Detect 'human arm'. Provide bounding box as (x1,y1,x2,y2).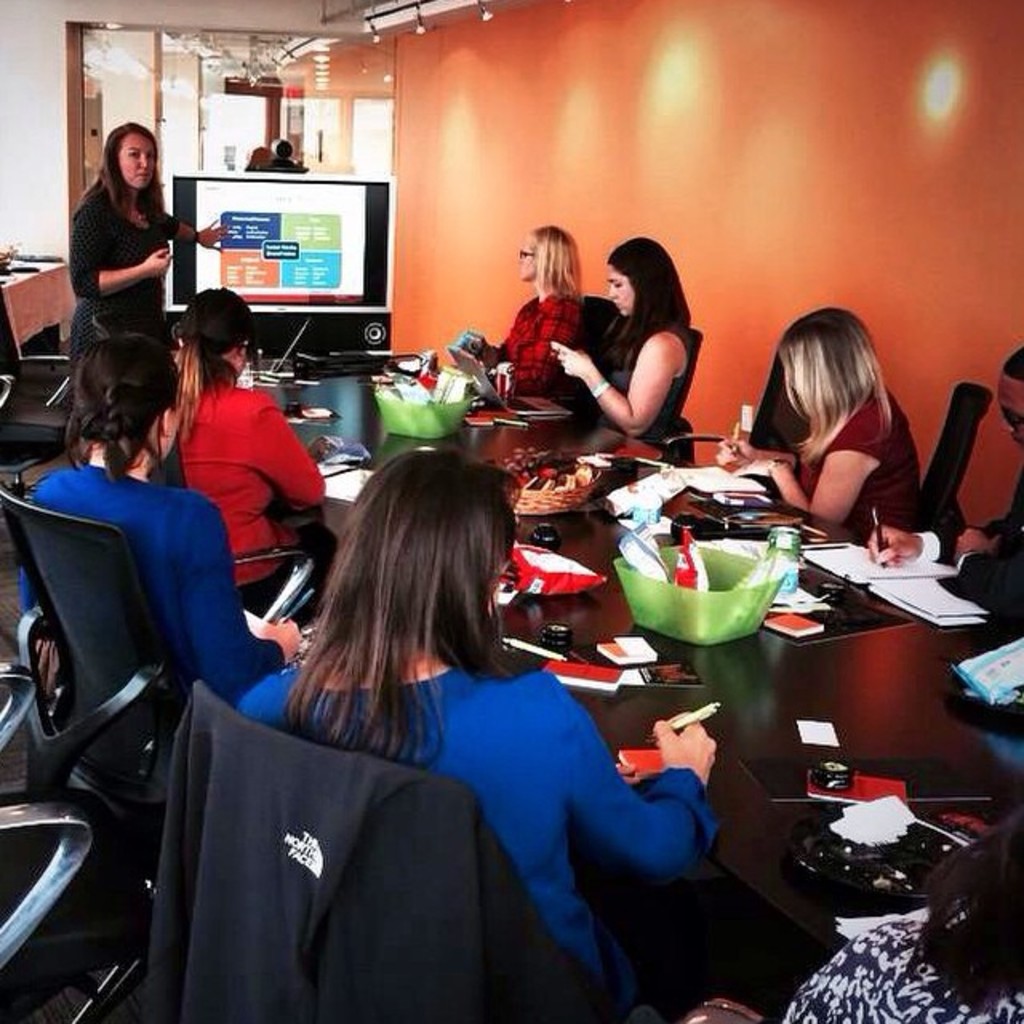
(510,299,581,392).
